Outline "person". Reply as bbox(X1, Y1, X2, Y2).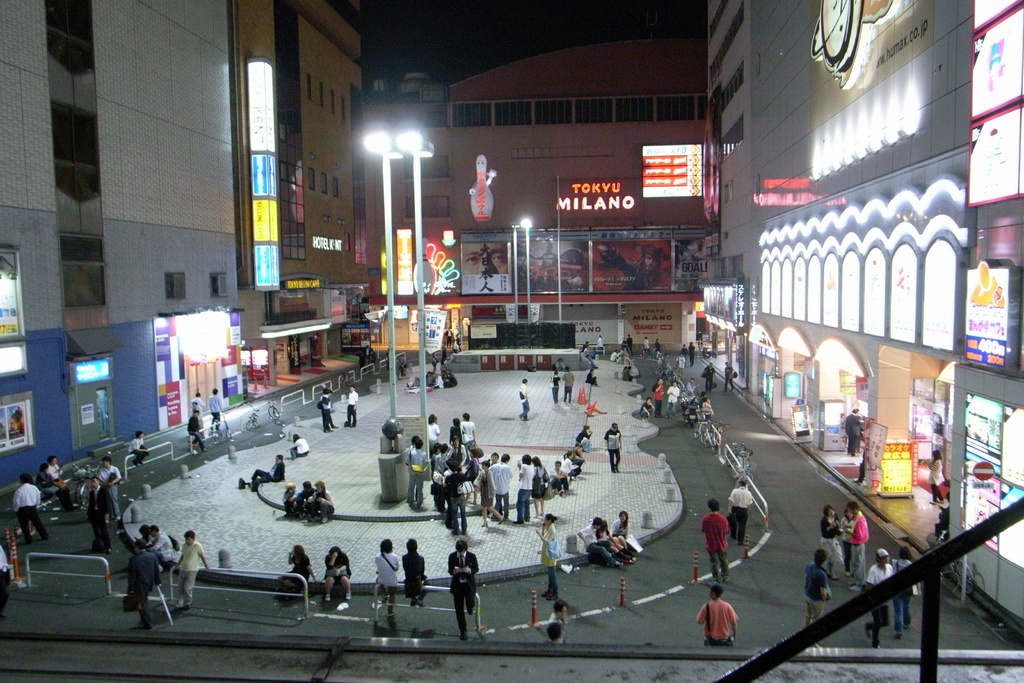
bbox(591, 517, 637, 566).
